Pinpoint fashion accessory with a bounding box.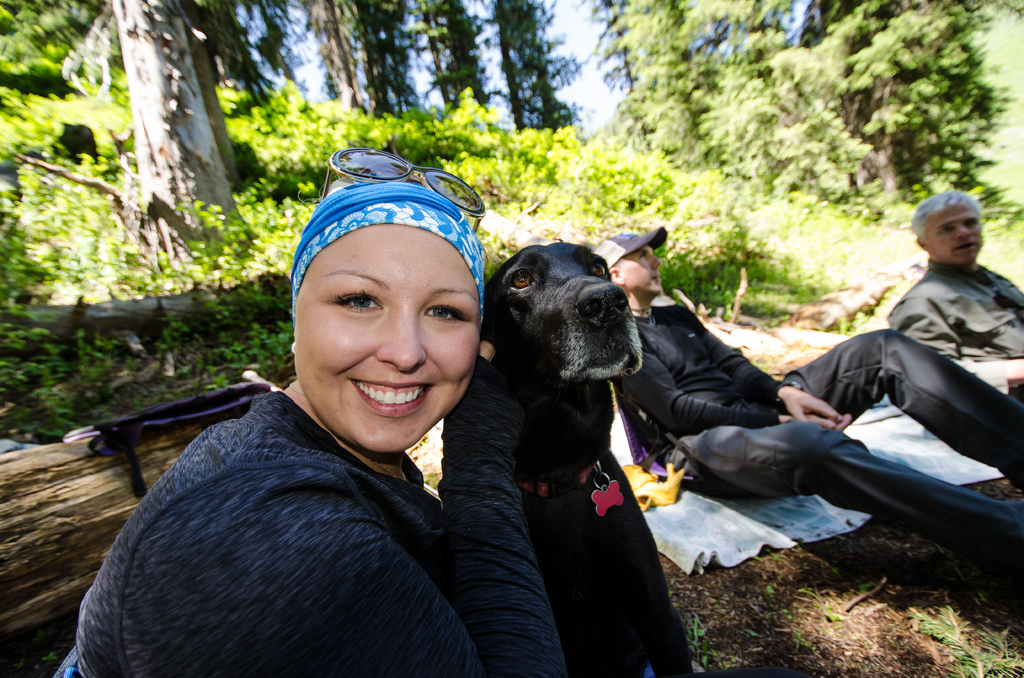
{"x1": 600, "y1": 225, "x2": 663, "y2": 266}.
